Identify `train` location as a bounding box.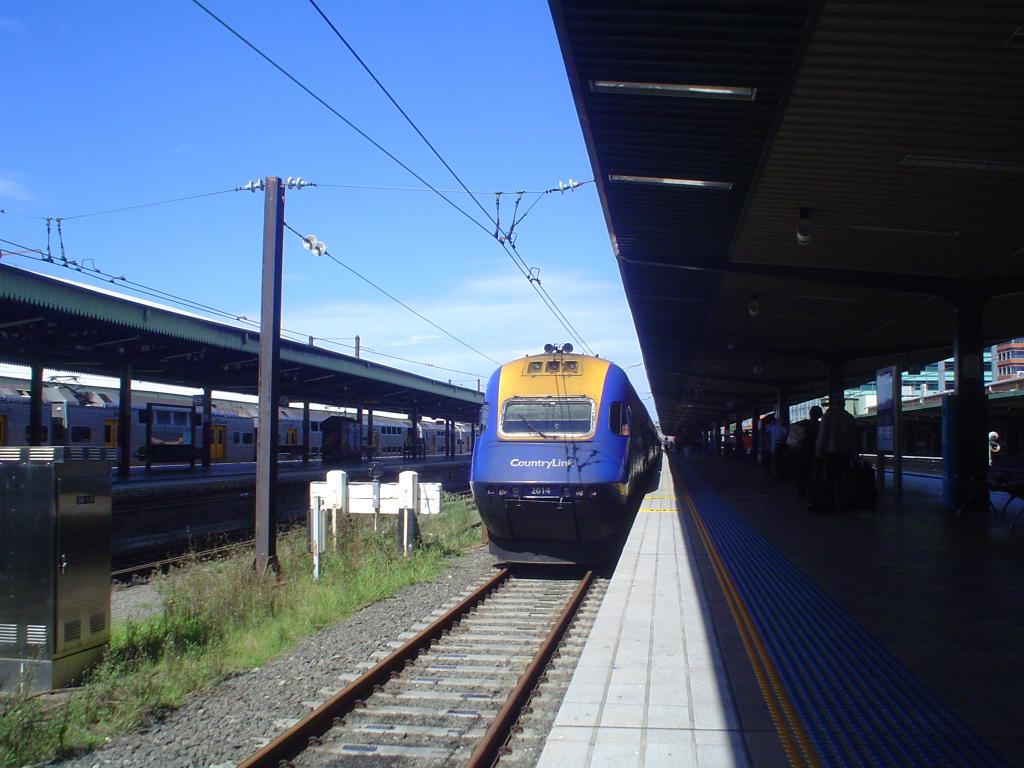
crop(469, 332, 658, 566).
